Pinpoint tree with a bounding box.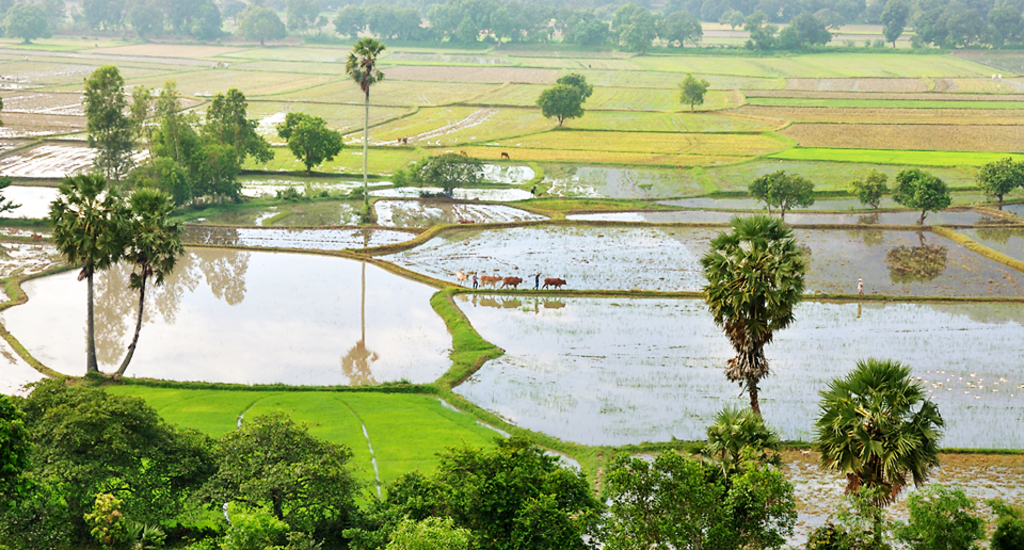
box=[485, 0, 564, 47].
